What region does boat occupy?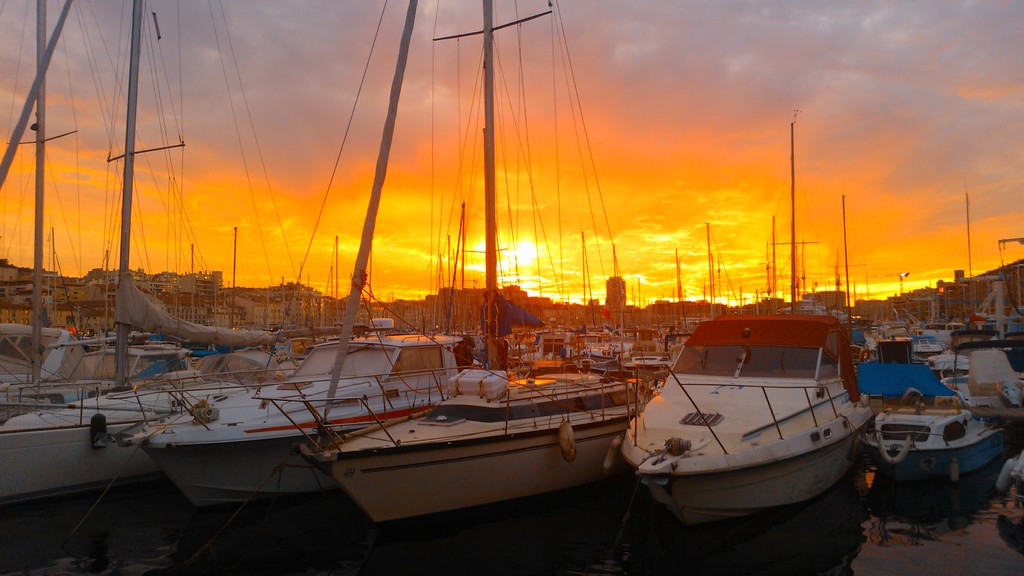
(x1=913, y1=169, x2=1023, y2=346).
